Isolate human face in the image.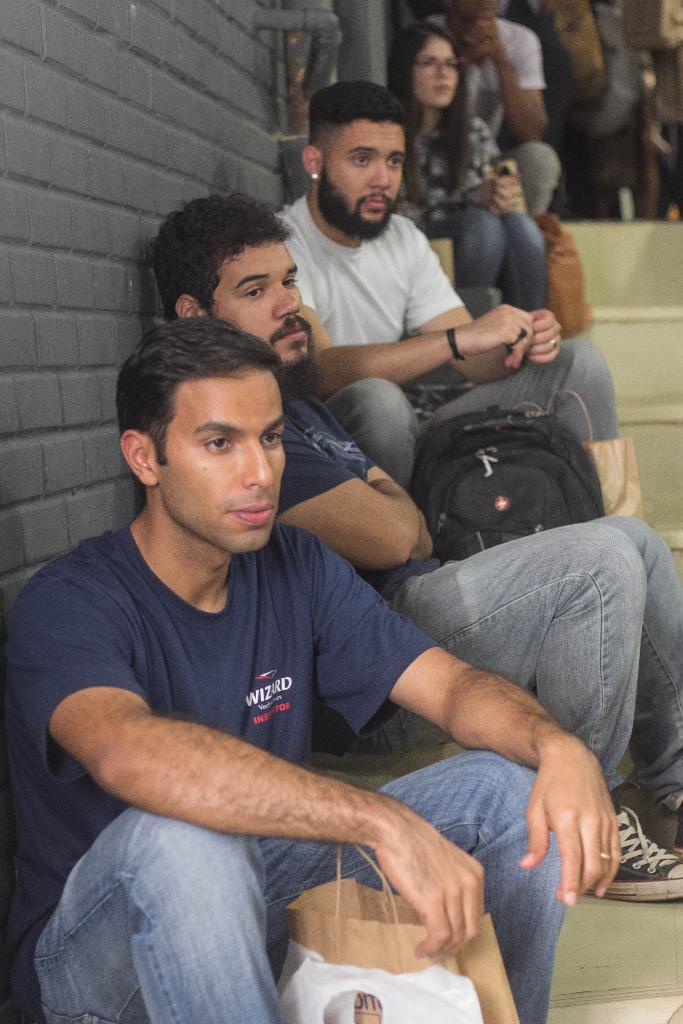
Isolated region: (160,368,286,554).
